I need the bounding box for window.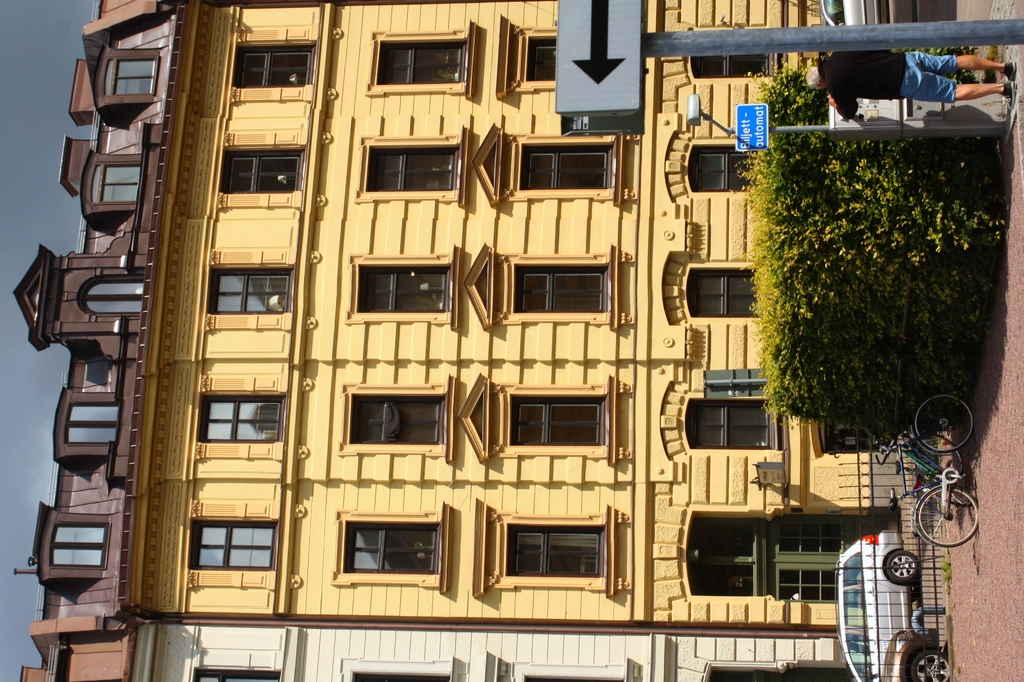
Here it is: <bbox>104, 57, 151, 94</bbox>.
